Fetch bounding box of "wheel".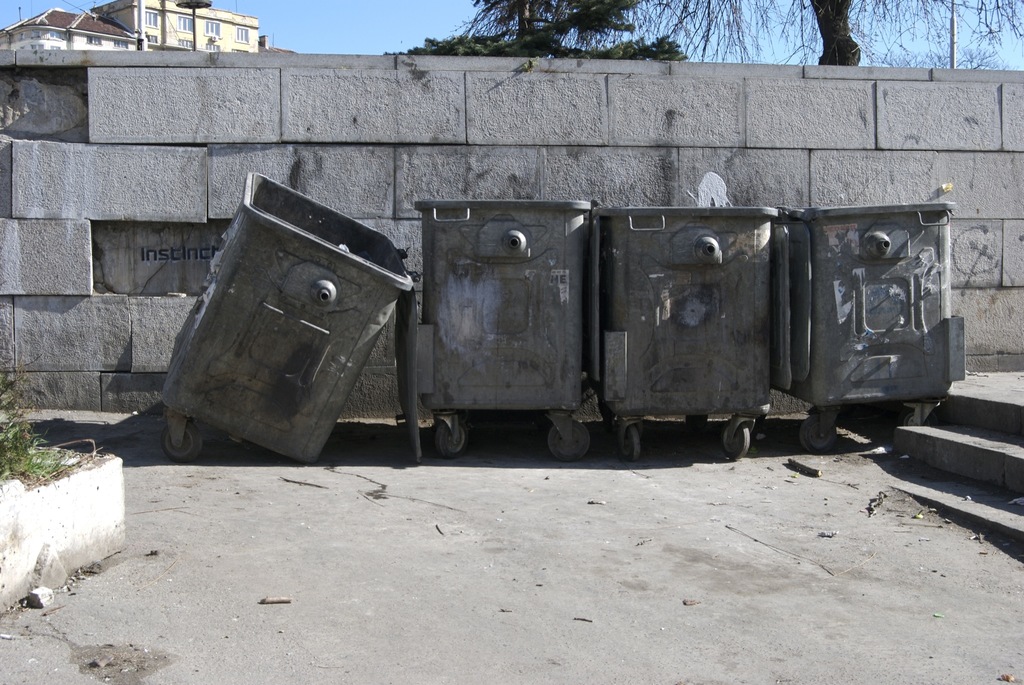
Bbox: bbox(722, 422, 751, 461).
